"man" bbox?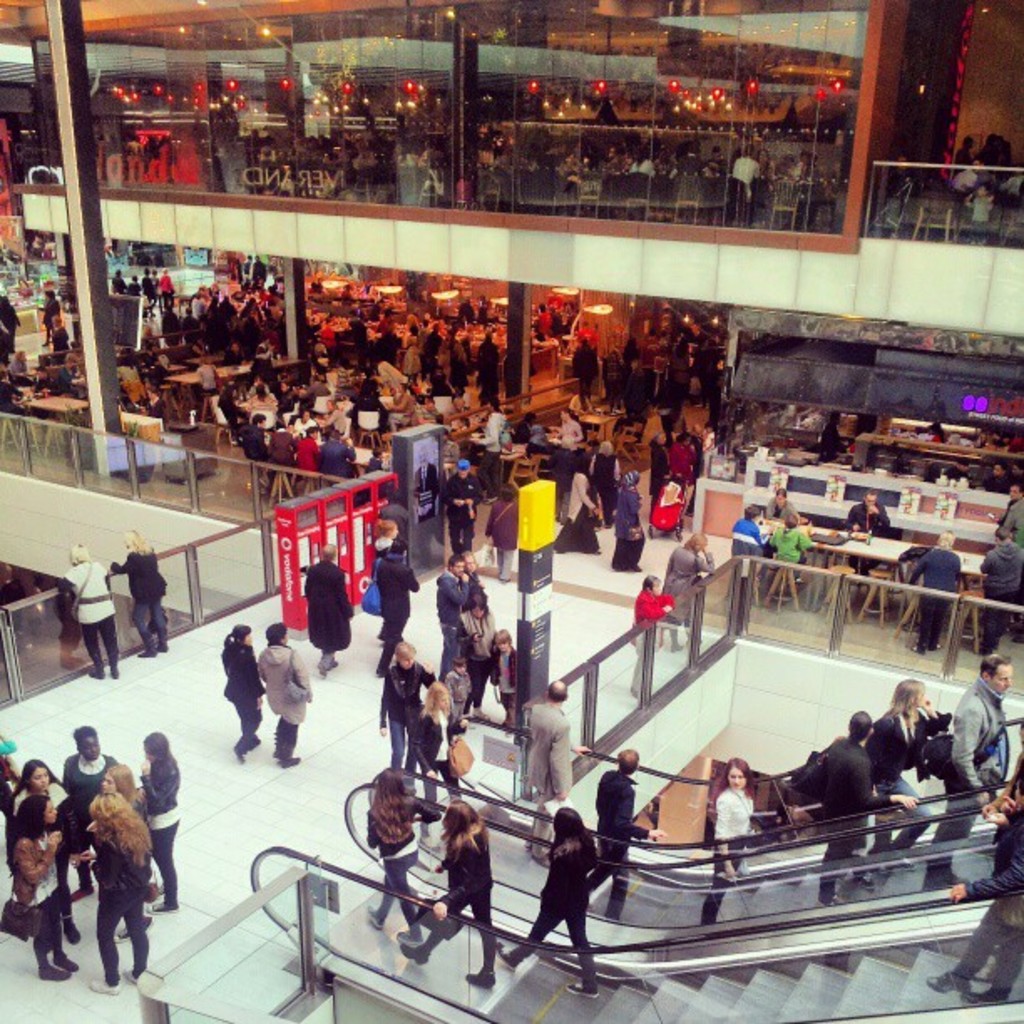
(979, 525, 1022, 653)
